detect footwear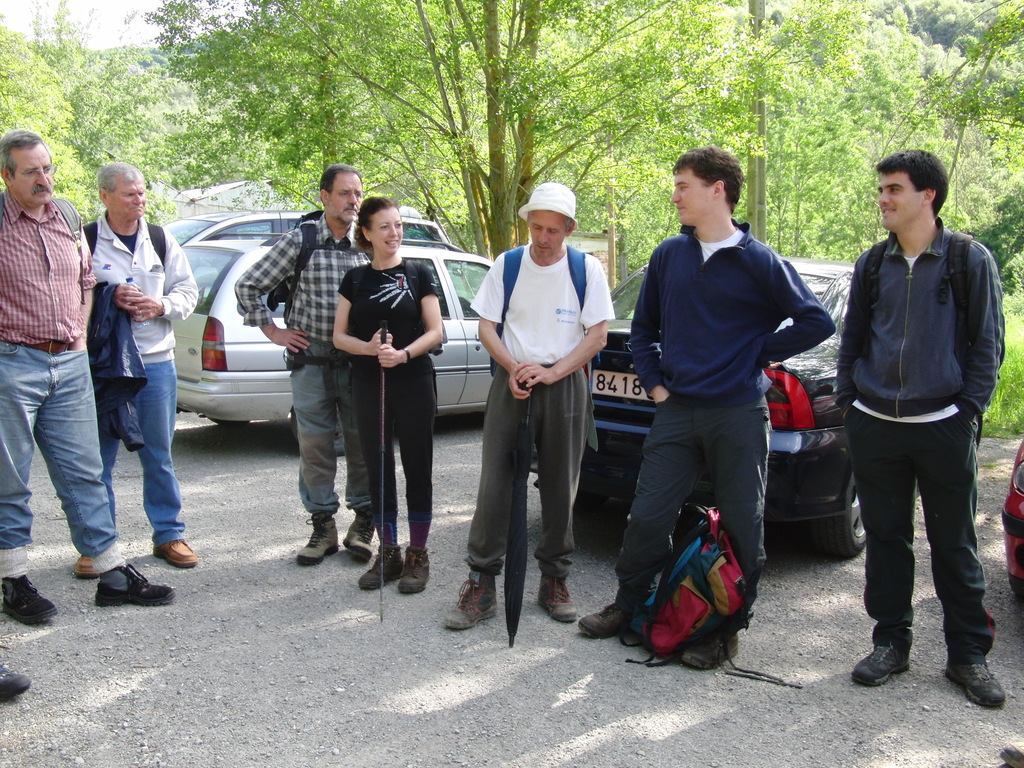
{"left": 536, "top": 570, "right": 579, "bottom": 628}
